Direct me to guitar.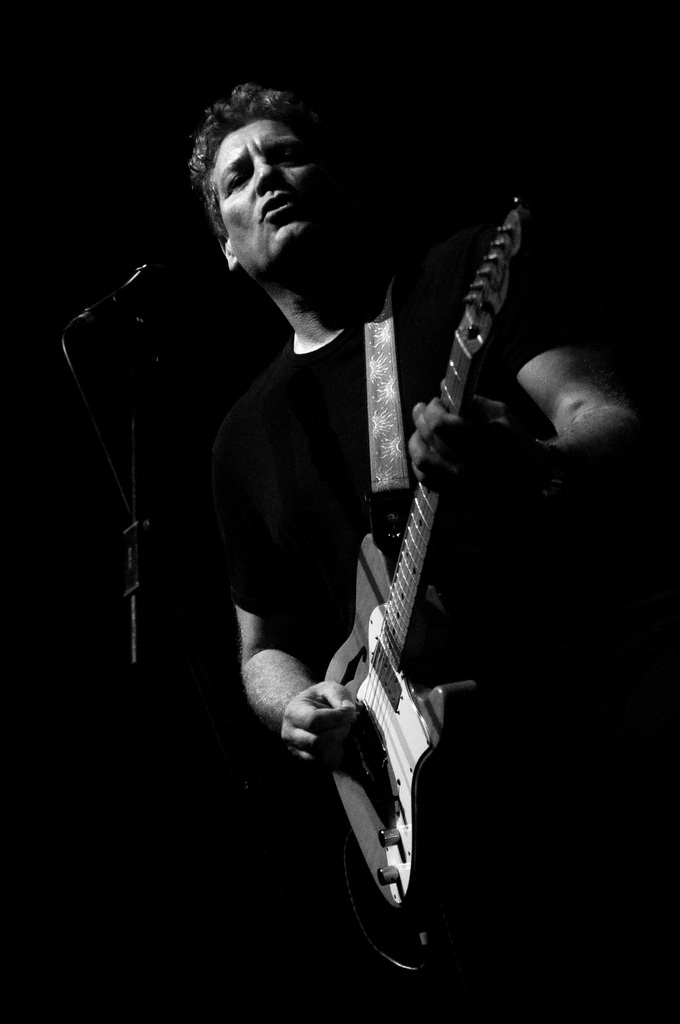
Direction: <bbox>309, 192, 528, 922</bbox>.
